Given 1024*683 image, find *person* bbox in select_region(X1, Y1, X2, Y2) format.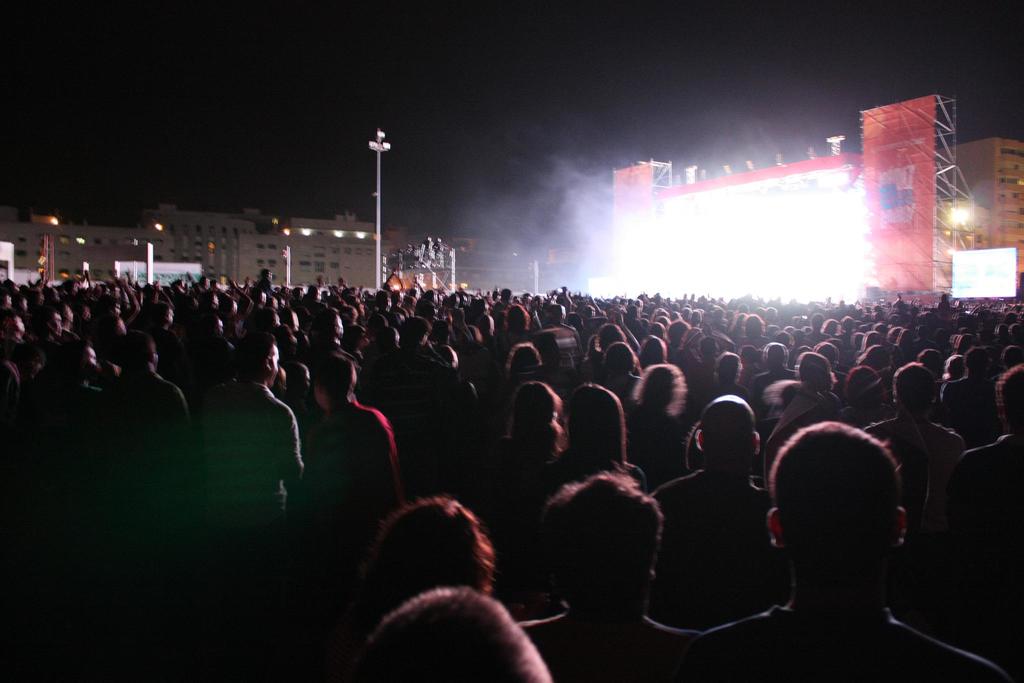
select_region(701, 348, 762, 423).
